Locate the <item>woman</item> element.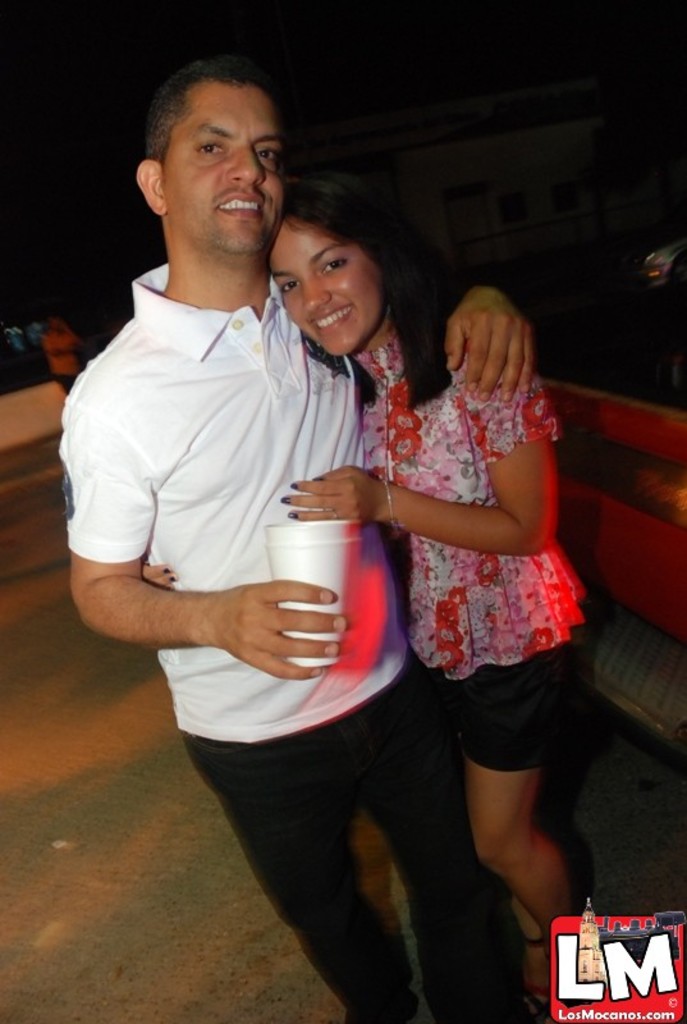
Element bbox: pyautogui.locateOnScreen(137, 224, 595, 1001).
